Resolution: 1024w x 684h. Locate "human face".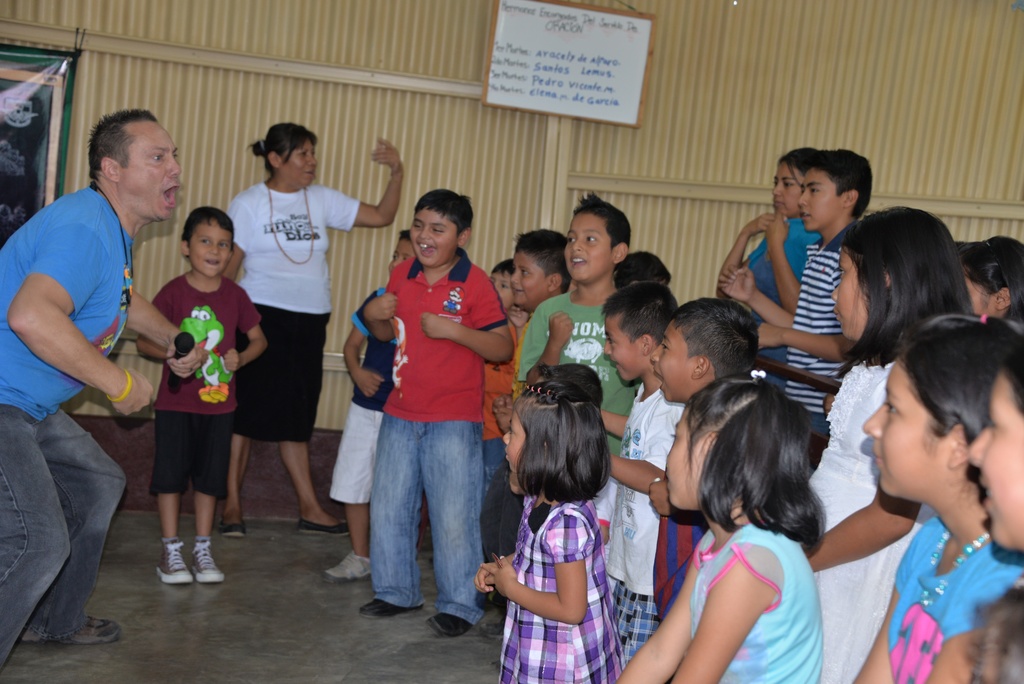
box=[605, 316, 643, 385].
